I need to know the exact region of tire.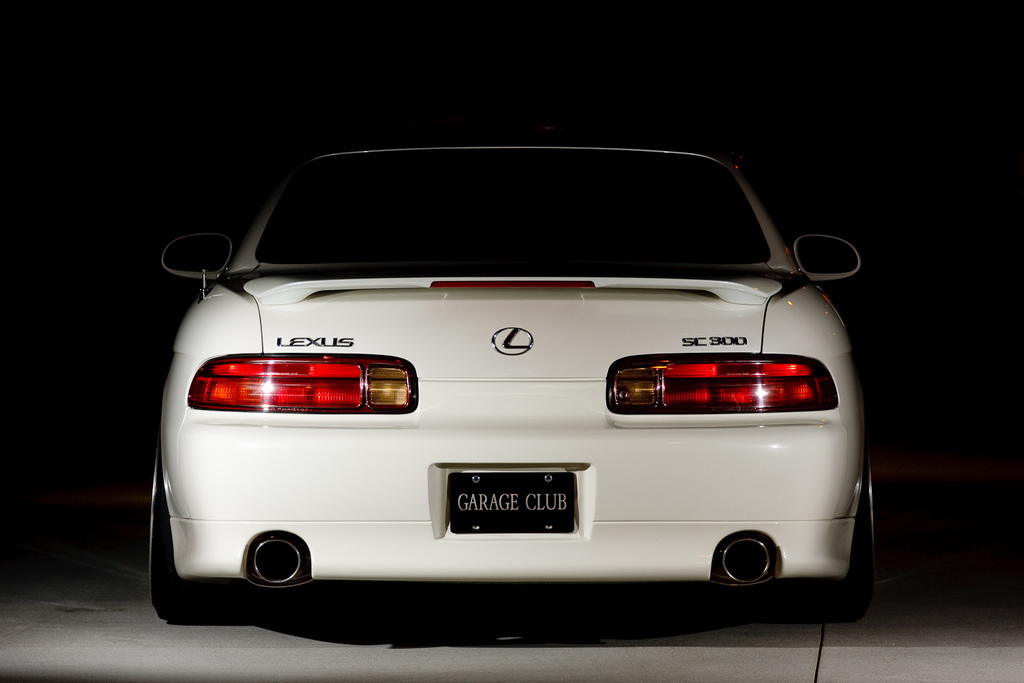
Region: [x1=150, y1=448, x2=250, y2=619].
